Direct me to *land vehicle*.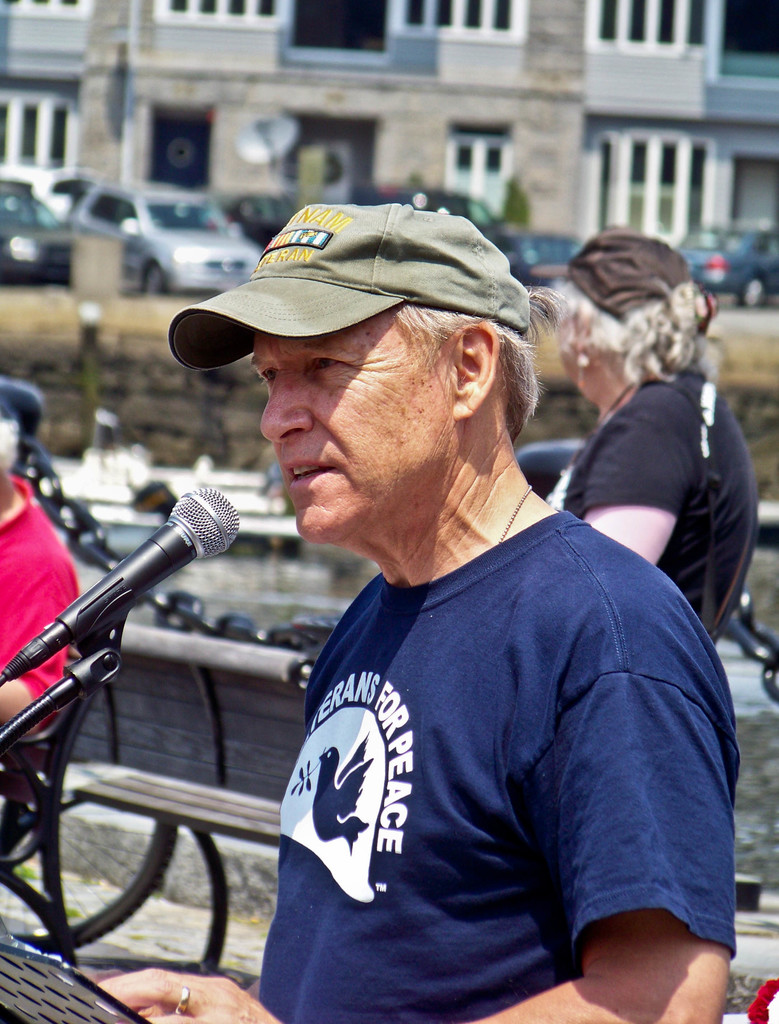
Direction: bbox=(495, 225, 591, 281).
